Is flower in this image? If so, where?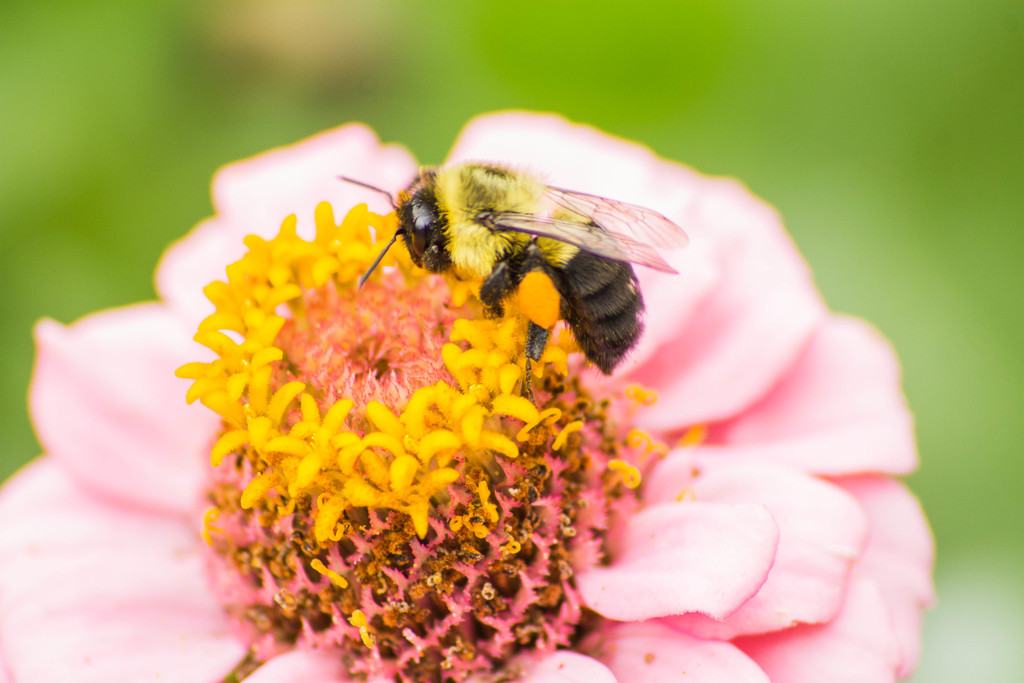
Yes, at 0, 106, 942, 682.
